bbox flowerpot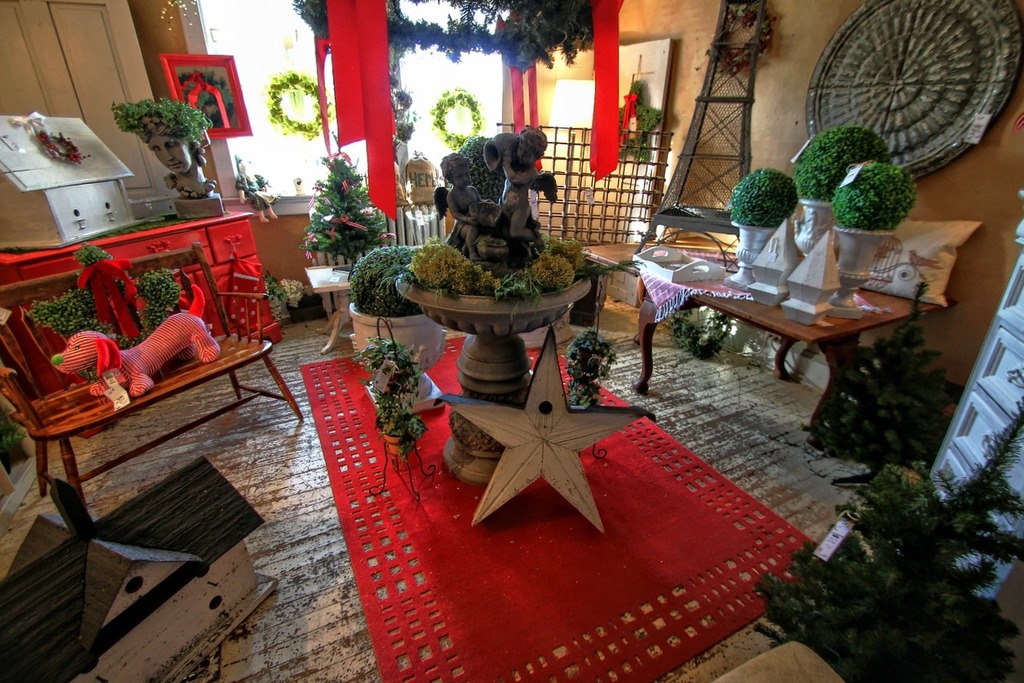
box=[392, 280, 594, 397]
